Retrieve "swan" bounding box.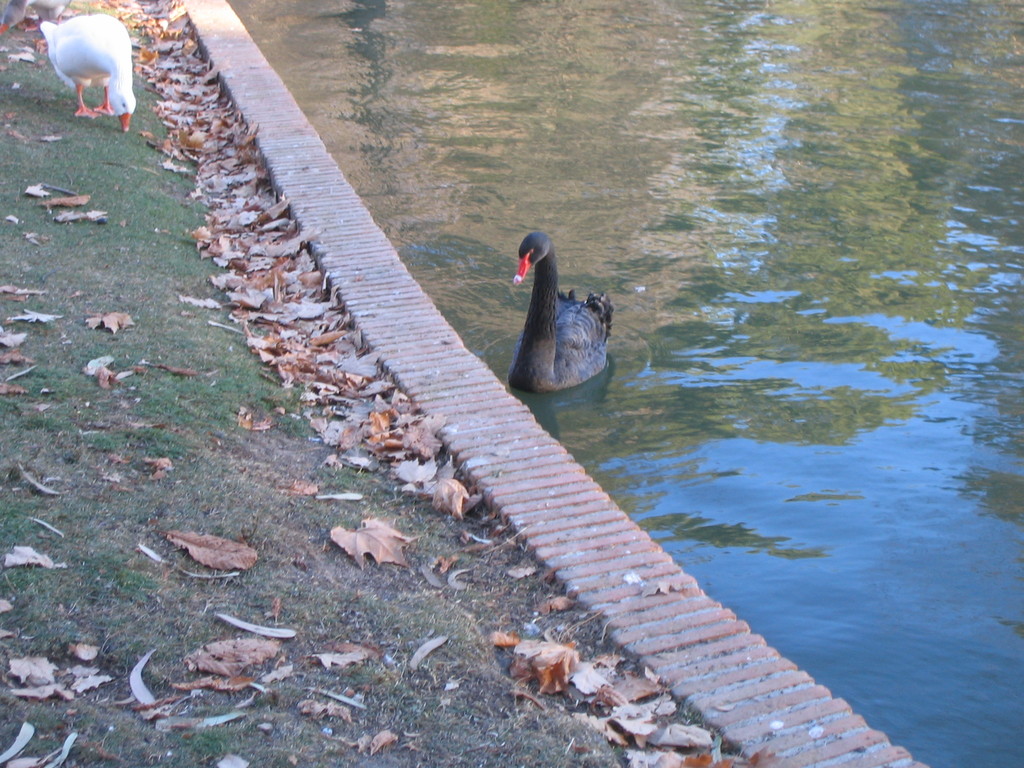
Bounding box: l=492, t=230, r=615, b=389.
